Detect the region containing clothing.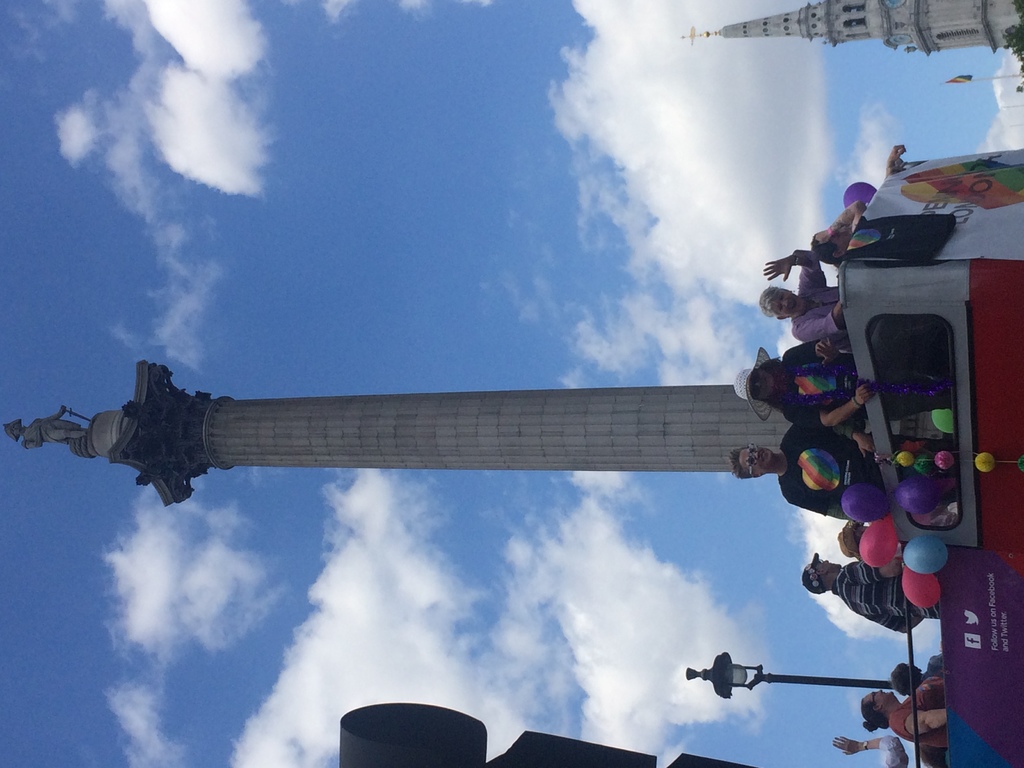
bbox=[787, 257, 850, 325].
